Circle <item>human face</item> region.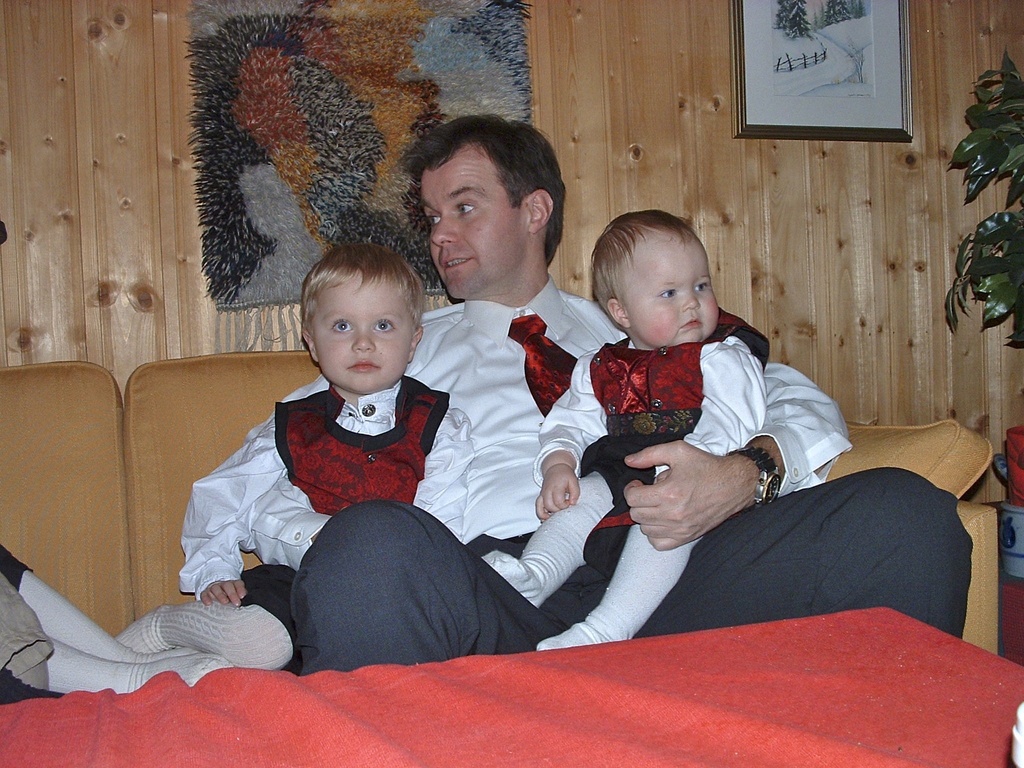
Region: left=313, top=271, right=411, bottom=399.
